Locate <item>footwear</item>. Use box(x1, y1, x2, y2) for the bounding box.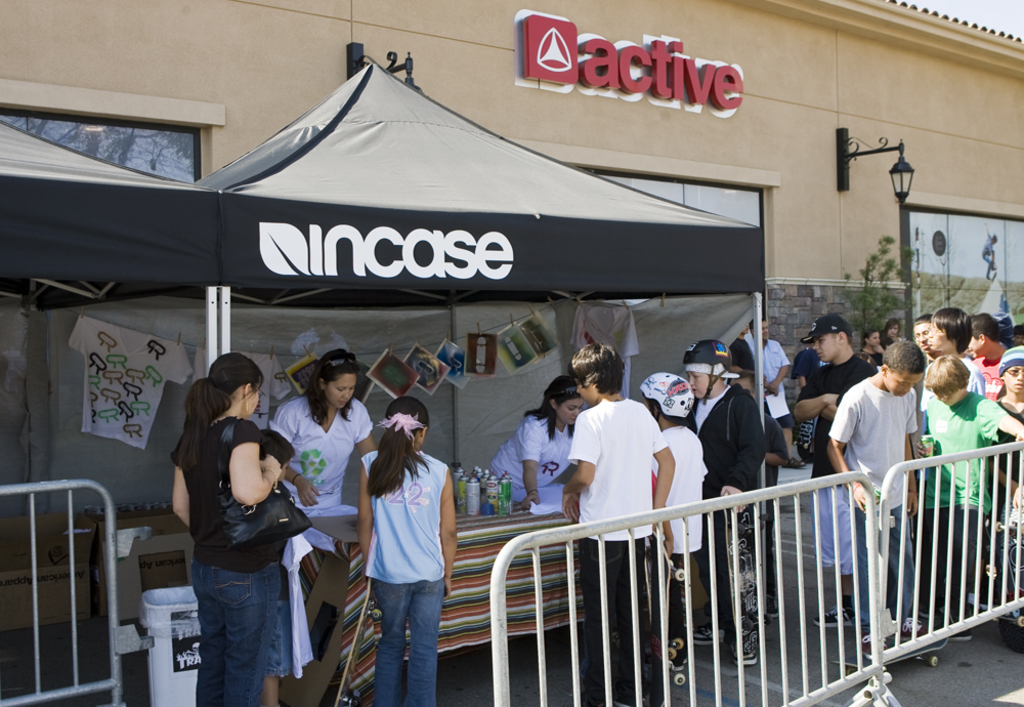
box(903, 615, 927, 637).
